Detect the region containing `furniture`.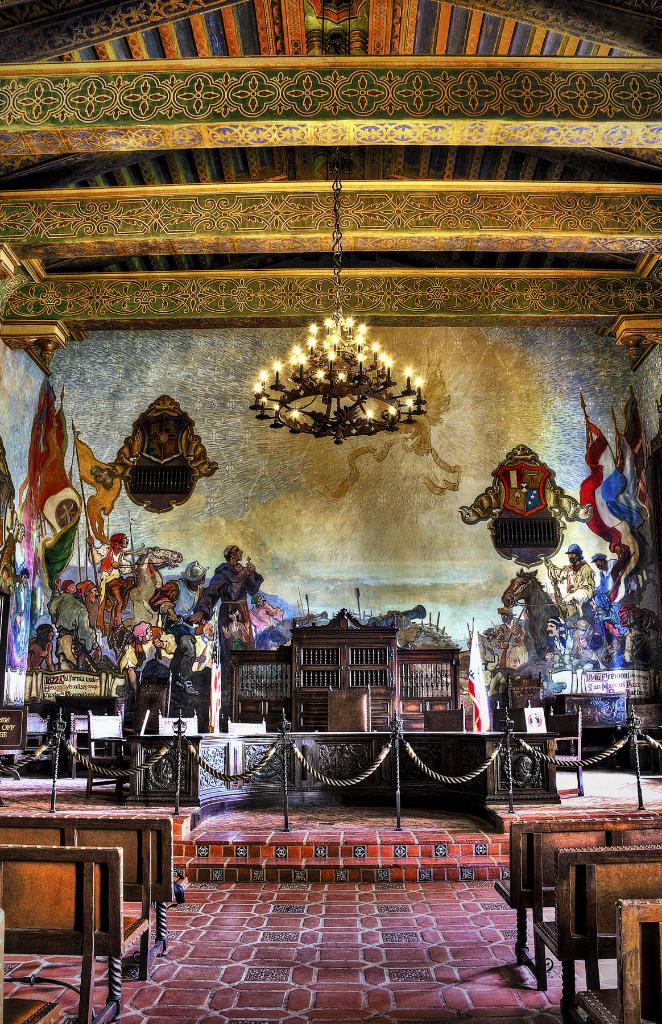
(617, 893, 661, 1023).
